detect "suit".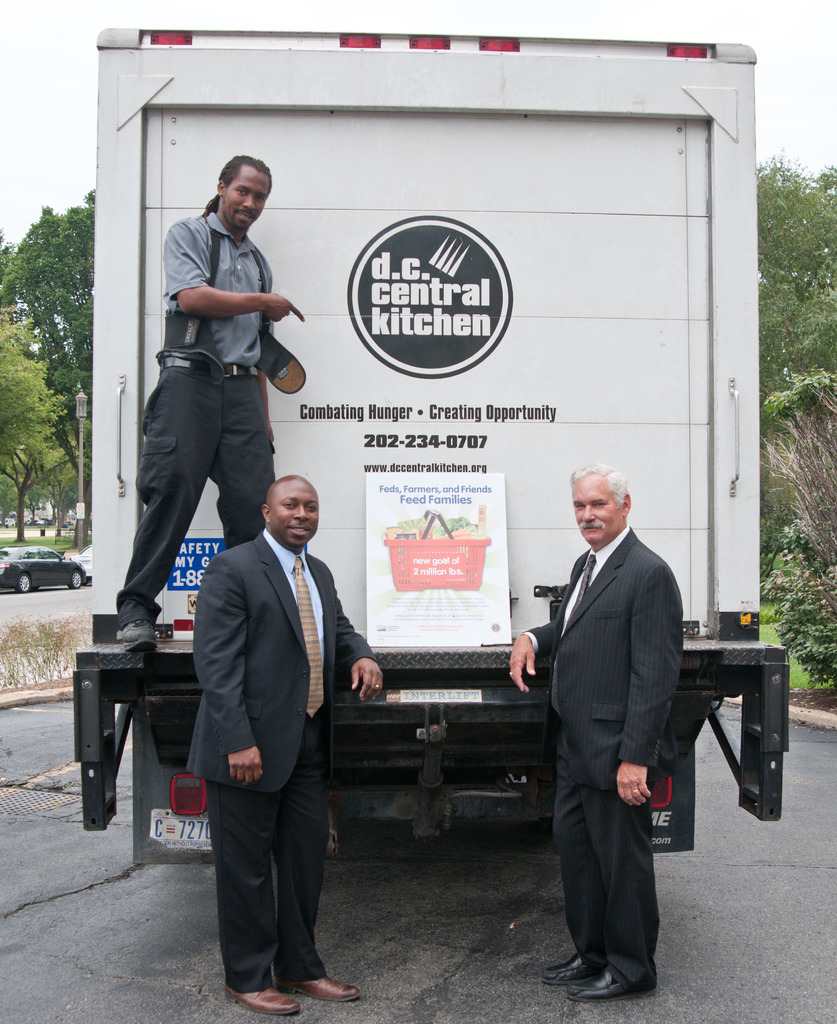
Detected at (x1=544, y1=462, x2=697, y2=1002).
